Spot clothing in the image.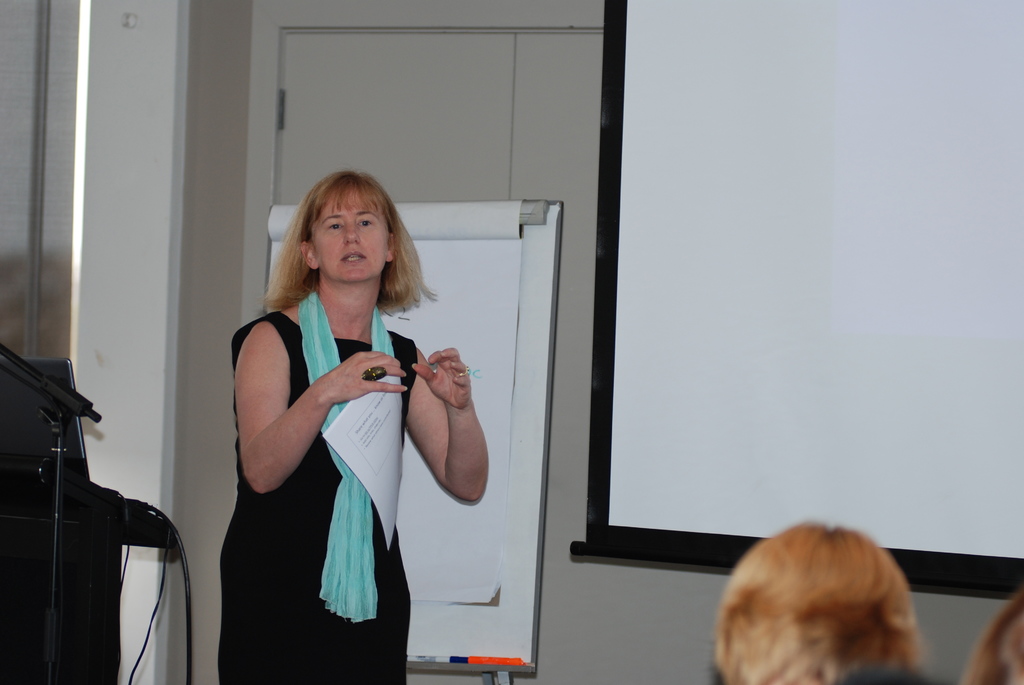
clothing found at 227/270/476/657.
